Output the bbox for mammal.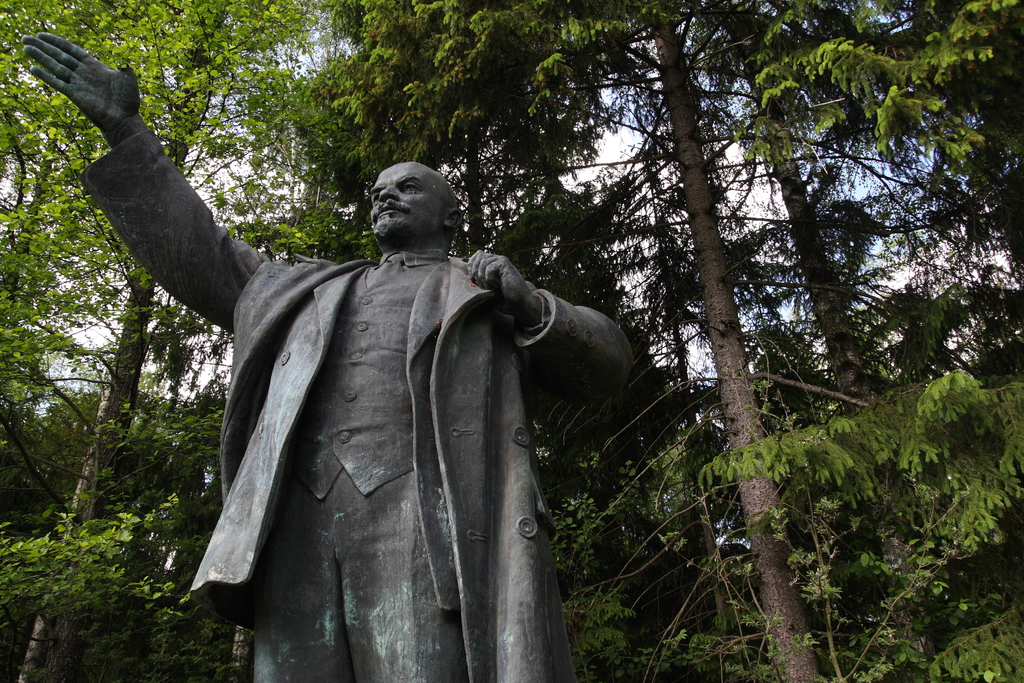
[93, 131, 635, 623].
